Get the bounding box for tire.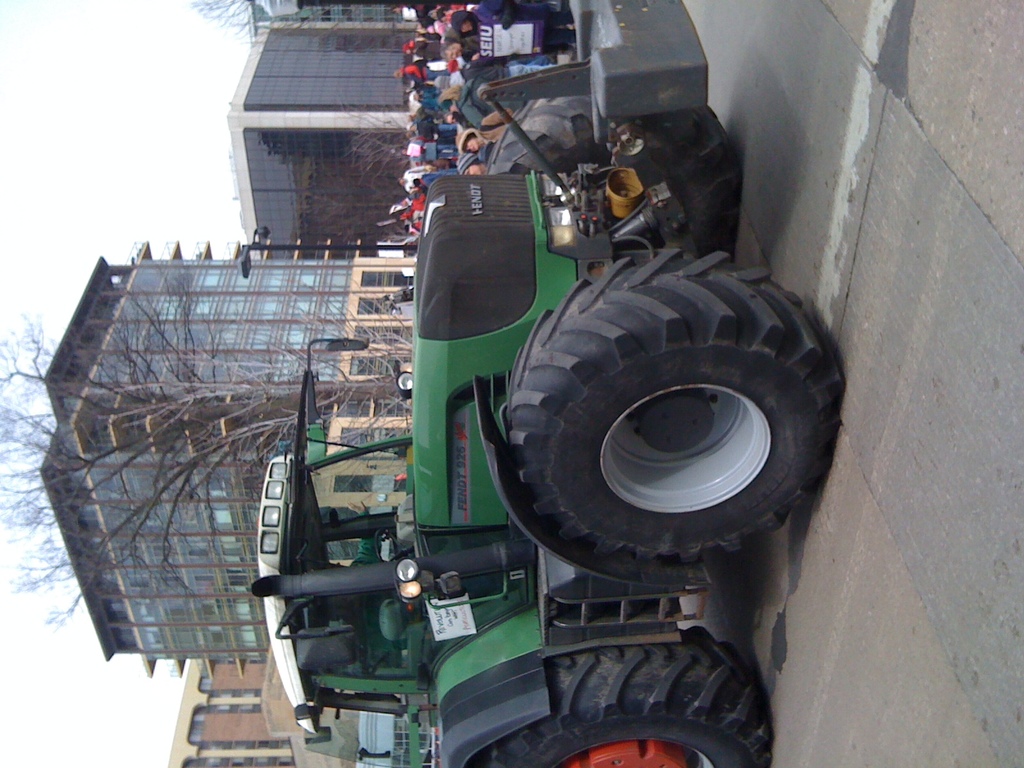
(486,253,838,588).
